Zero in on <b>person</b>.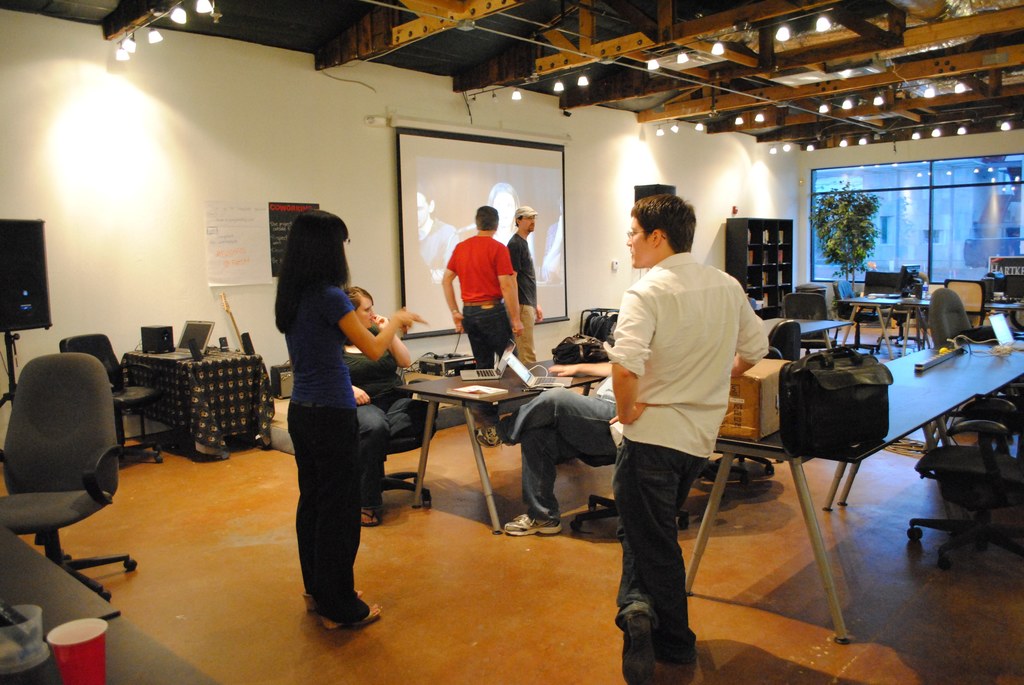
Zeroed in: 414, 182, 458, 300.
